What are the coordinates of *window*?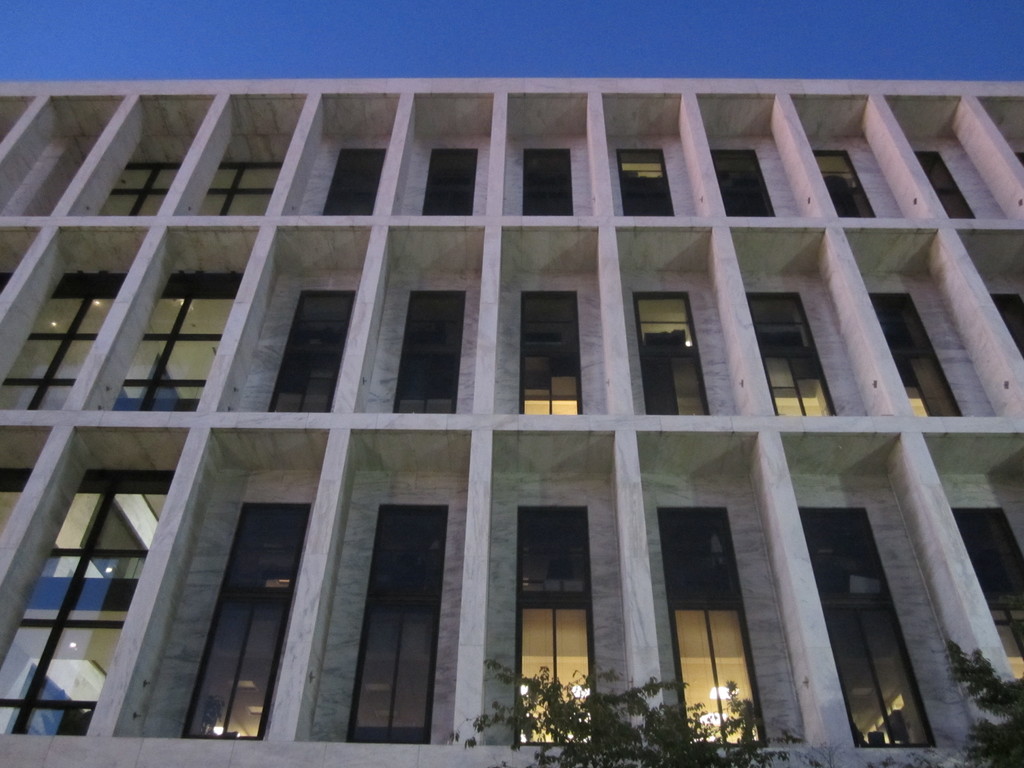
box=[954, 498, 1023, 678].
